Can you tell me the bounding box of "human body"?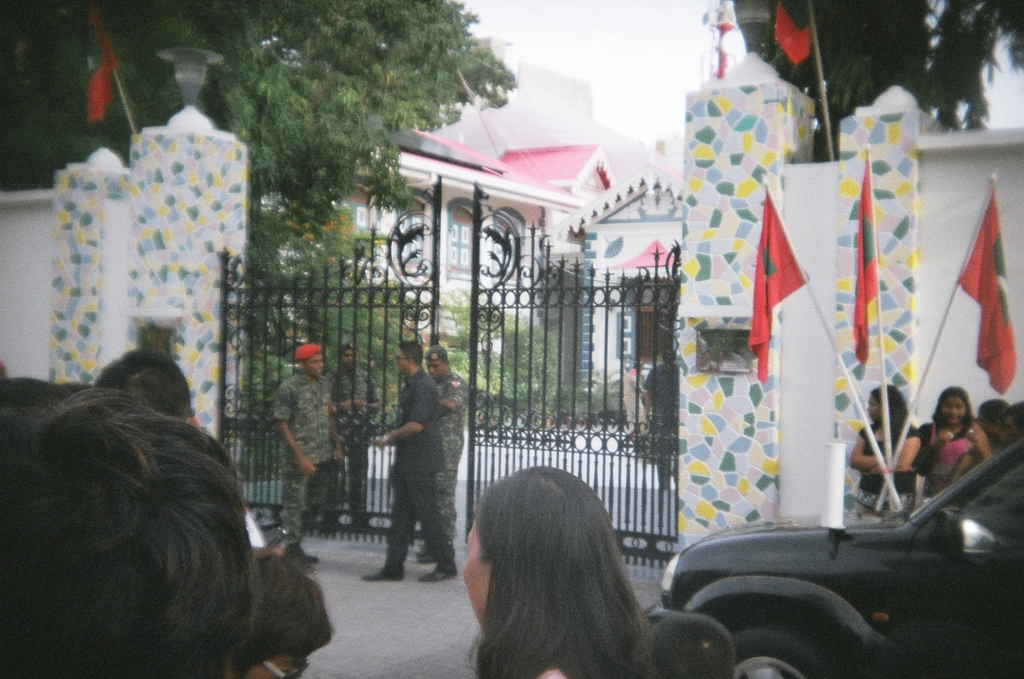
424:349:461:566.
